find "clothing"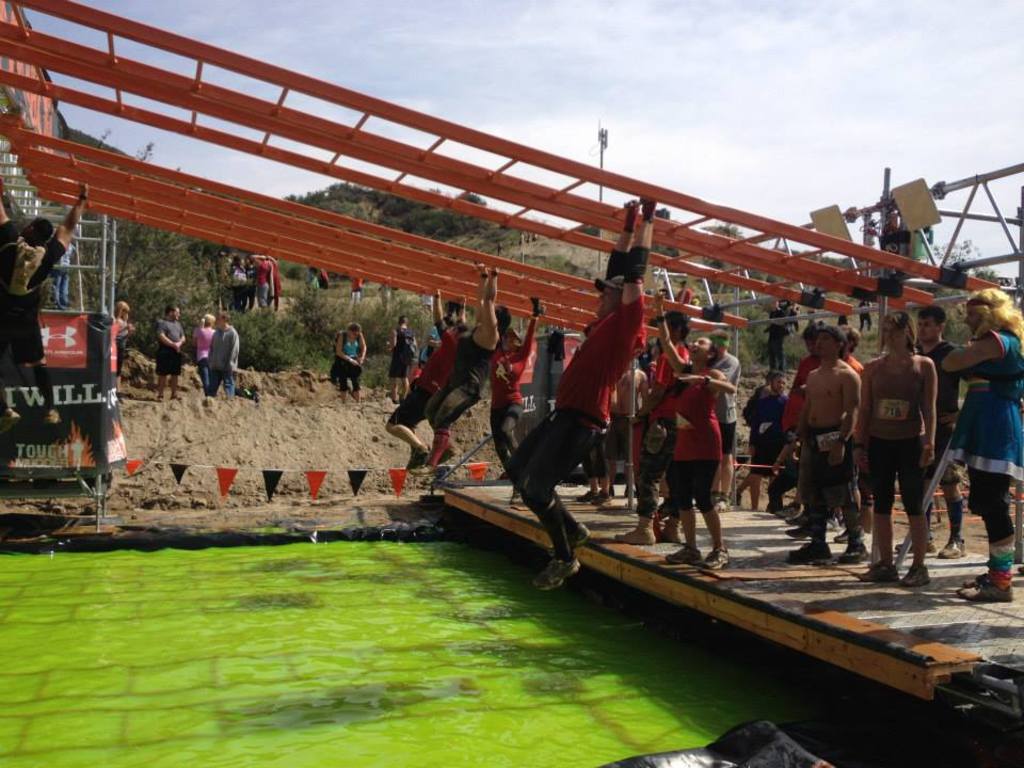
[left=153, top=316, right=185, bottom=379]
